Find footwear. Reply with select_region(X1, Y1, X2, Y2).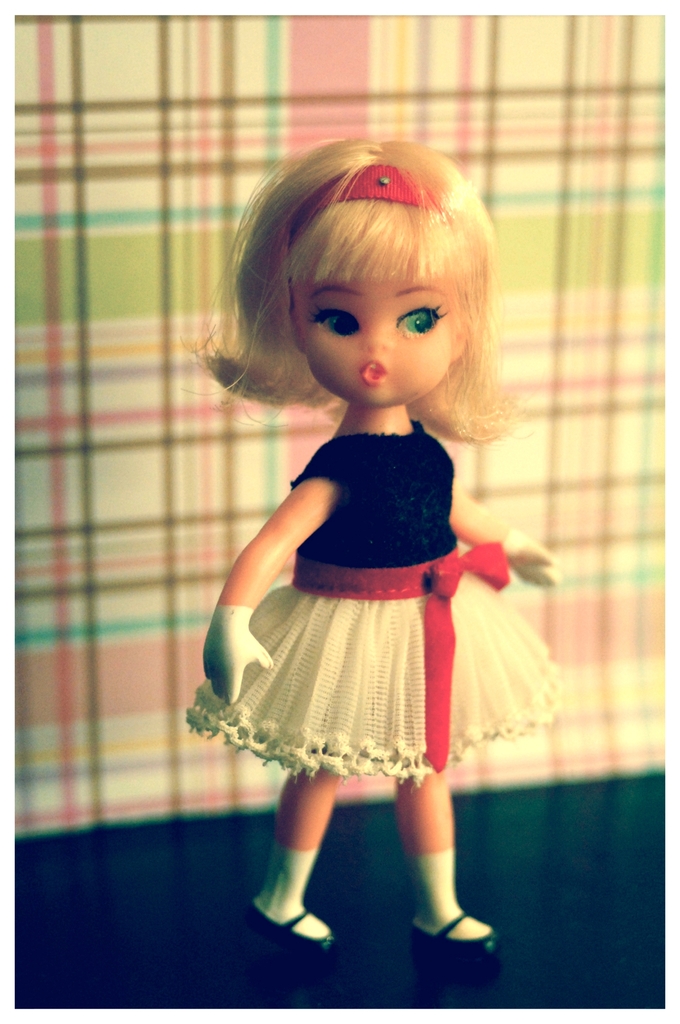
select_region(410, 902, 503, 979).
